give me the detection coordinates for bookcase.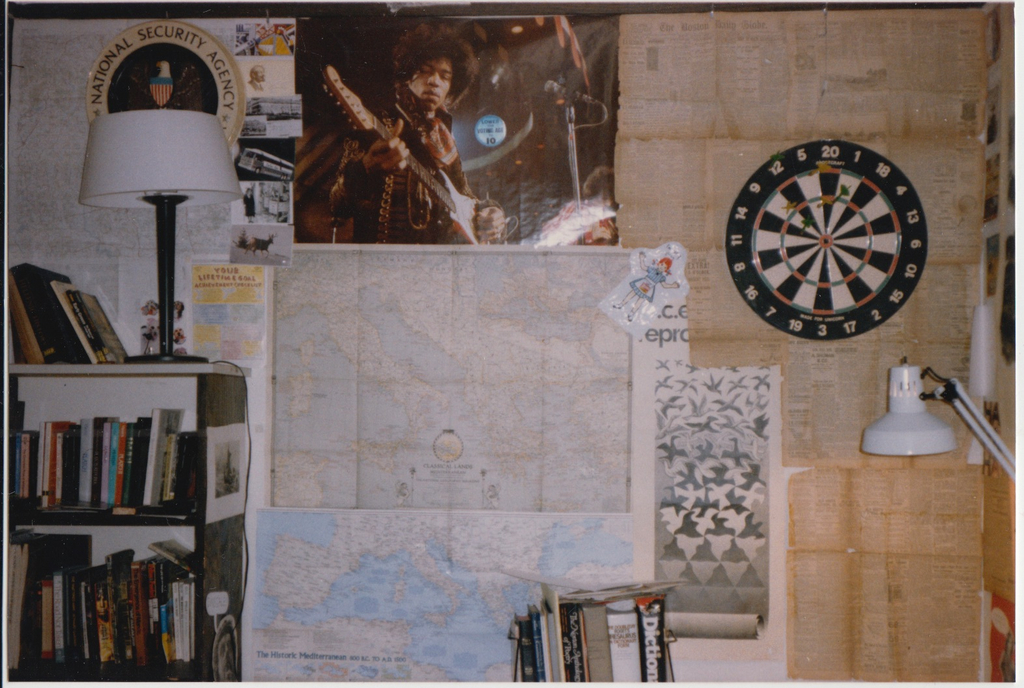
pyautogui.locateOnScreen(0, 327, 234, 680).
